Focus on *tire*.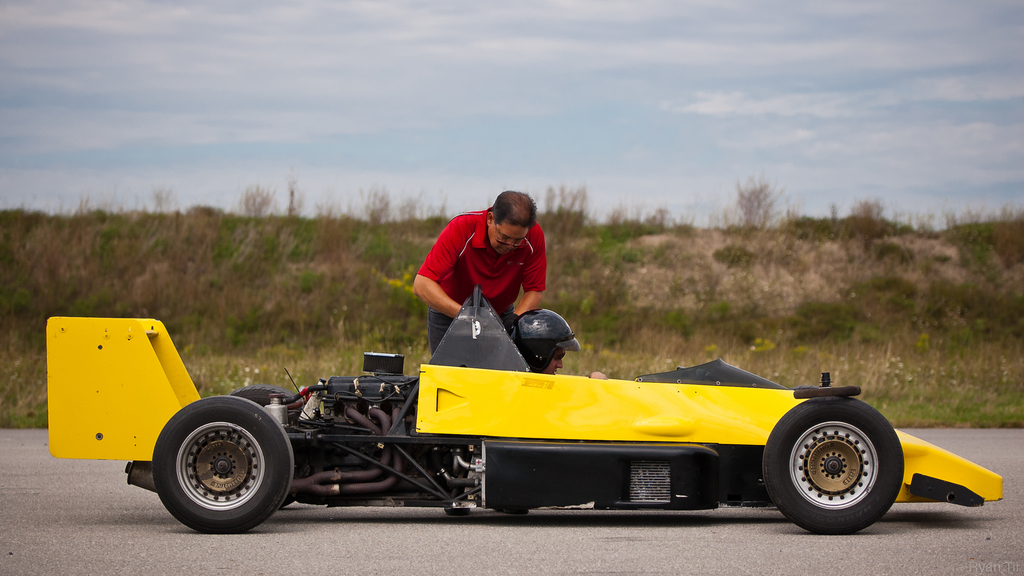
Focused at 758:395:904:533.
